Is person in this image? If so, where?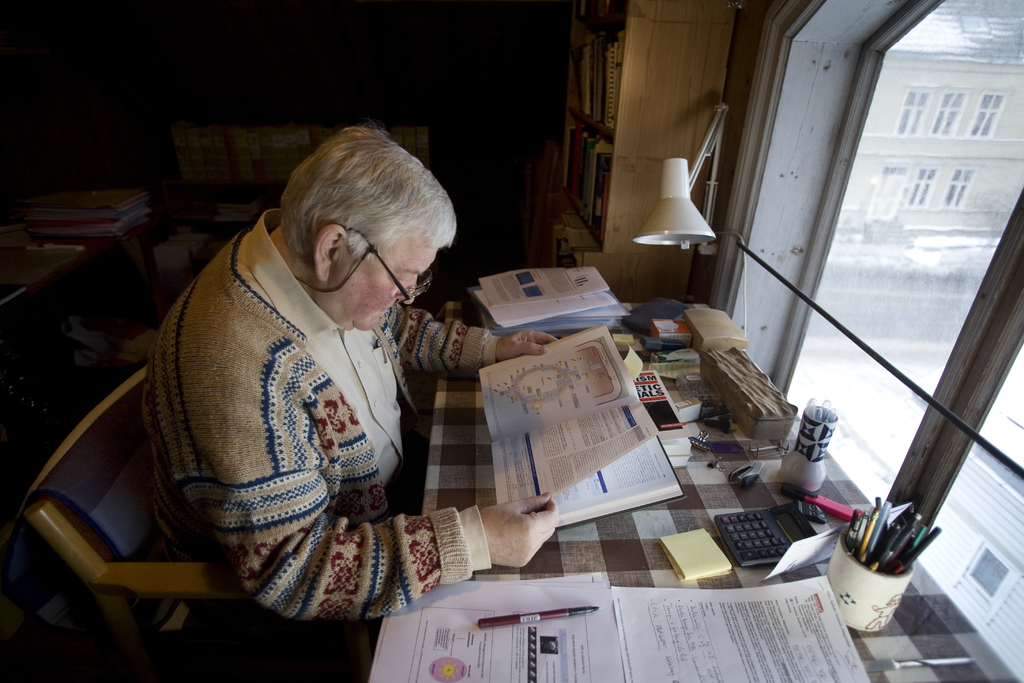
Yes, at 154 126 500 682.
